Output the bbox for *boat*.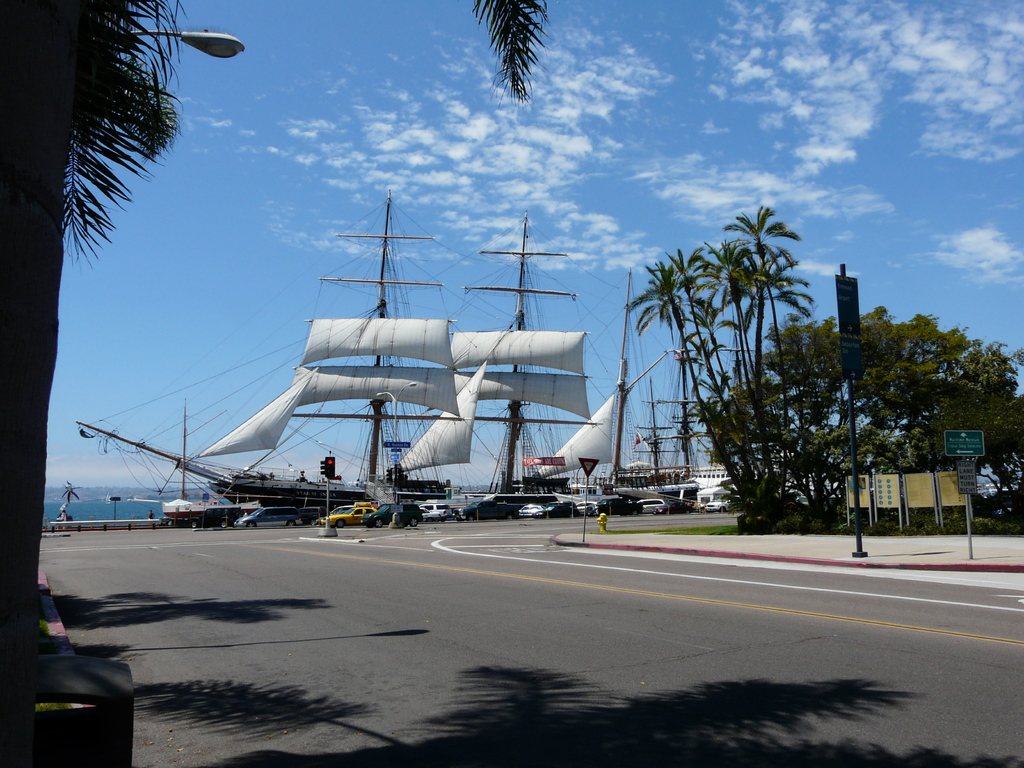
<box>165,403,267,516</box>.
